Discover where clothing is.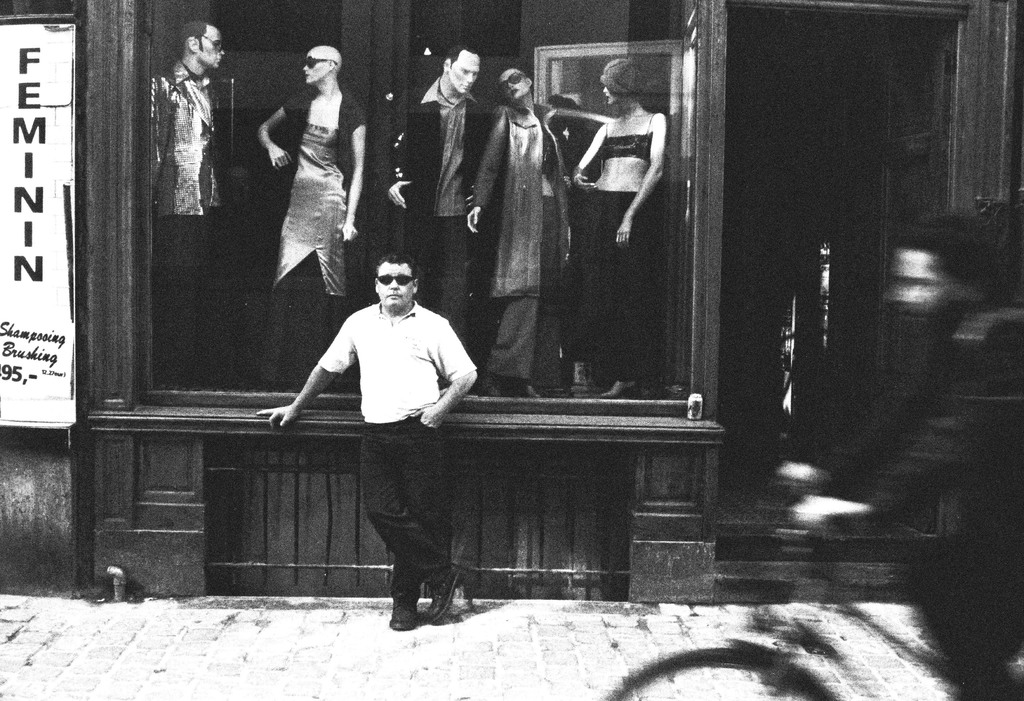
Discovered at left=473, top=104, right=563, bottom=389.
